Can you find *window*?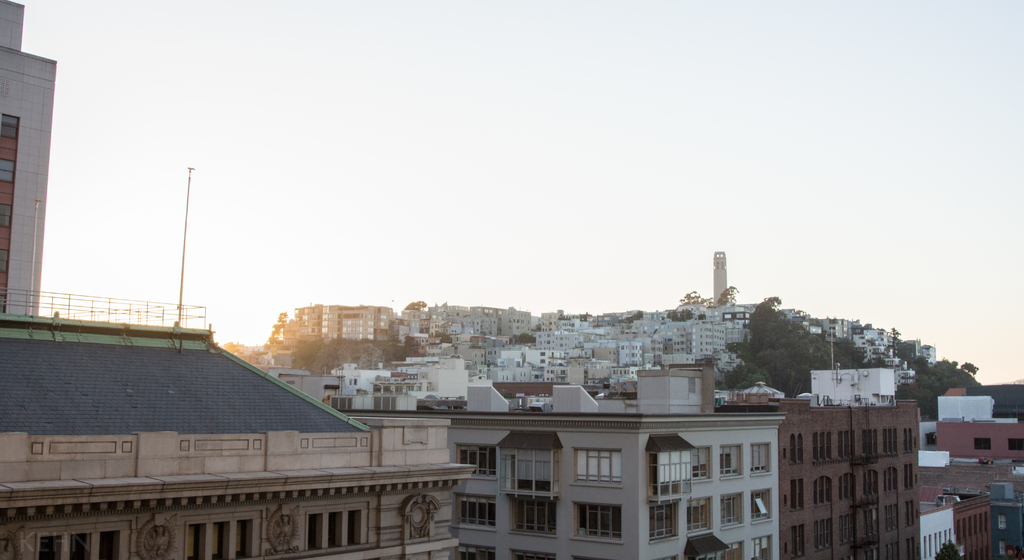
Yes, bounding box: (left=686, top=497, right=714, bottom=534).
